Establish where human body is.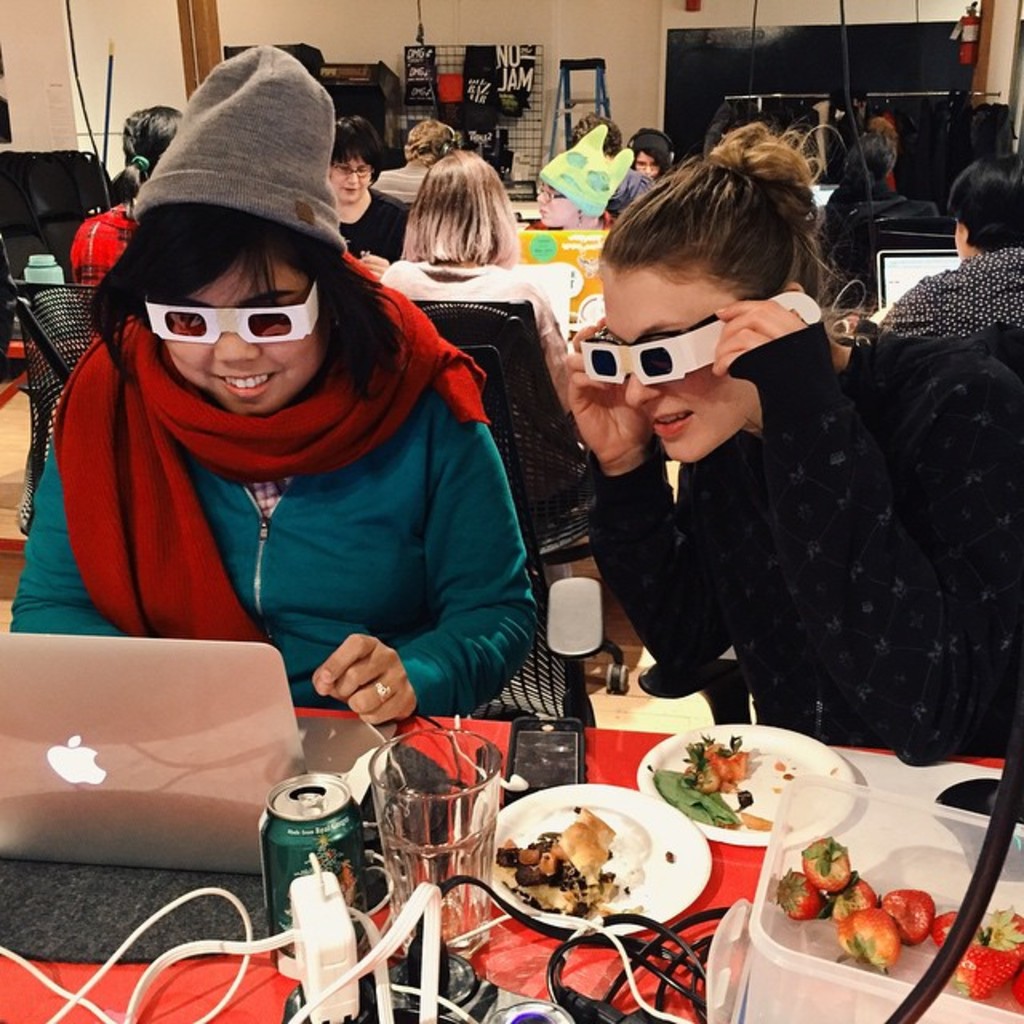
Established at bbox=(66, 90, 181, 285).
